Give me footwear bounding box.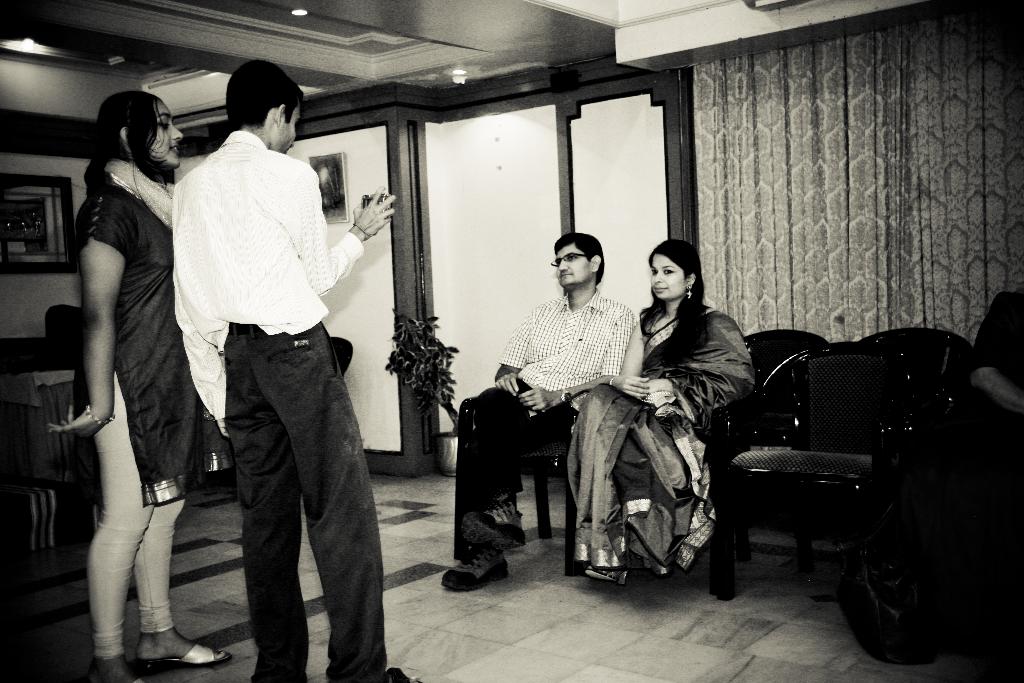
133, 641, 232, 672.
